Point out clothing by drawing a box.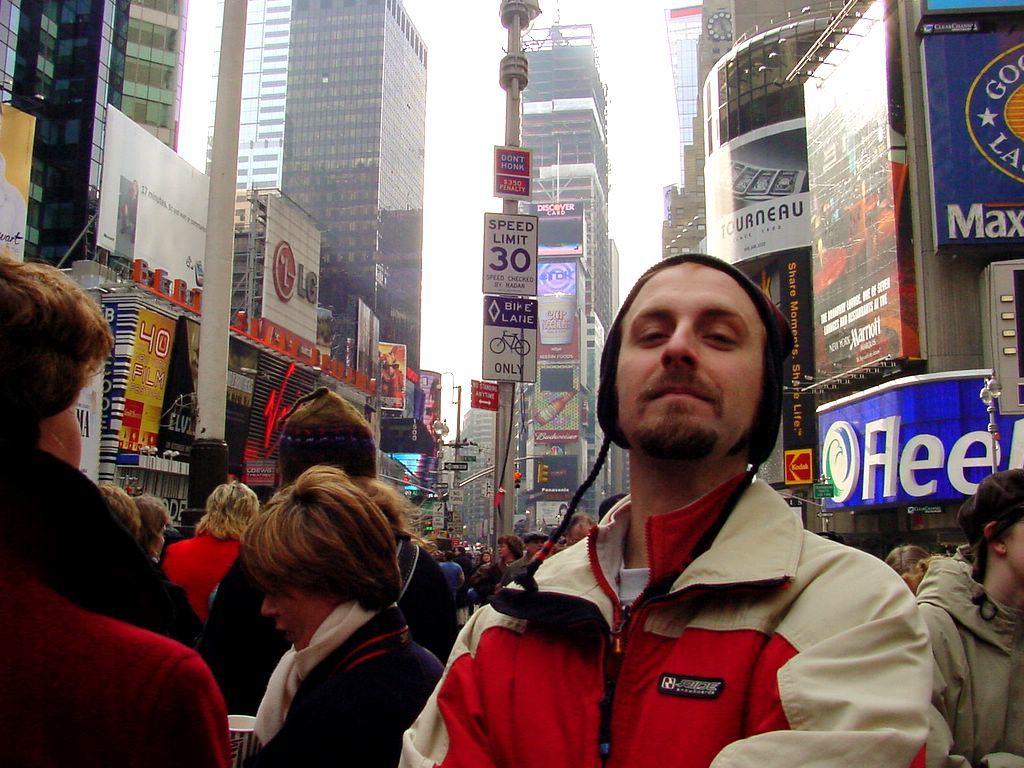
381 370 405 408.
